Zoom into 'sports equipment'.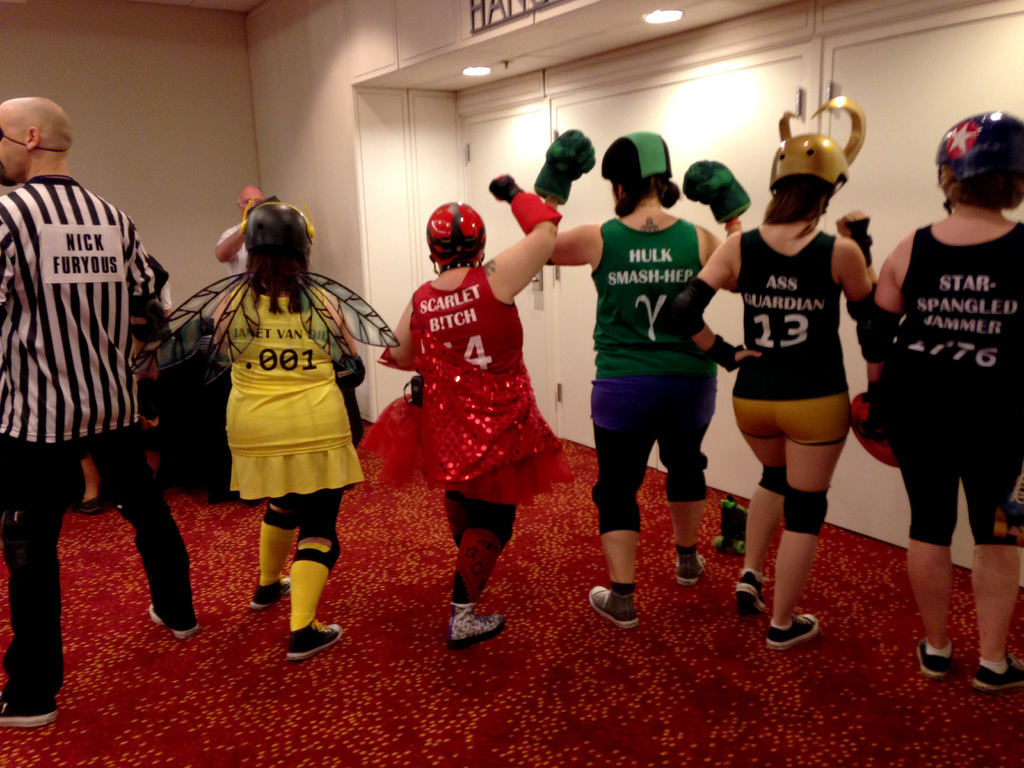
Zoom target: {"x1": 587, "y1": 584, "x2": 643, "y2": 626}.
